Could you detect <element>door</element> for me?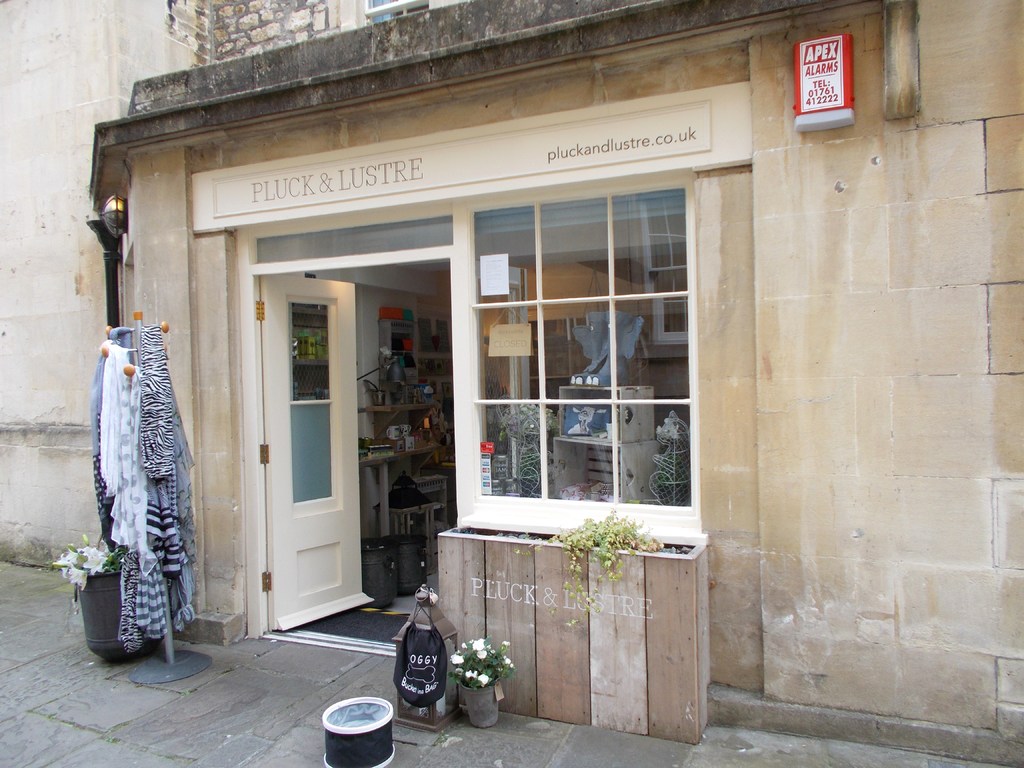
Detection result: [x1=241, y1=275, x2=380, y2=642].
